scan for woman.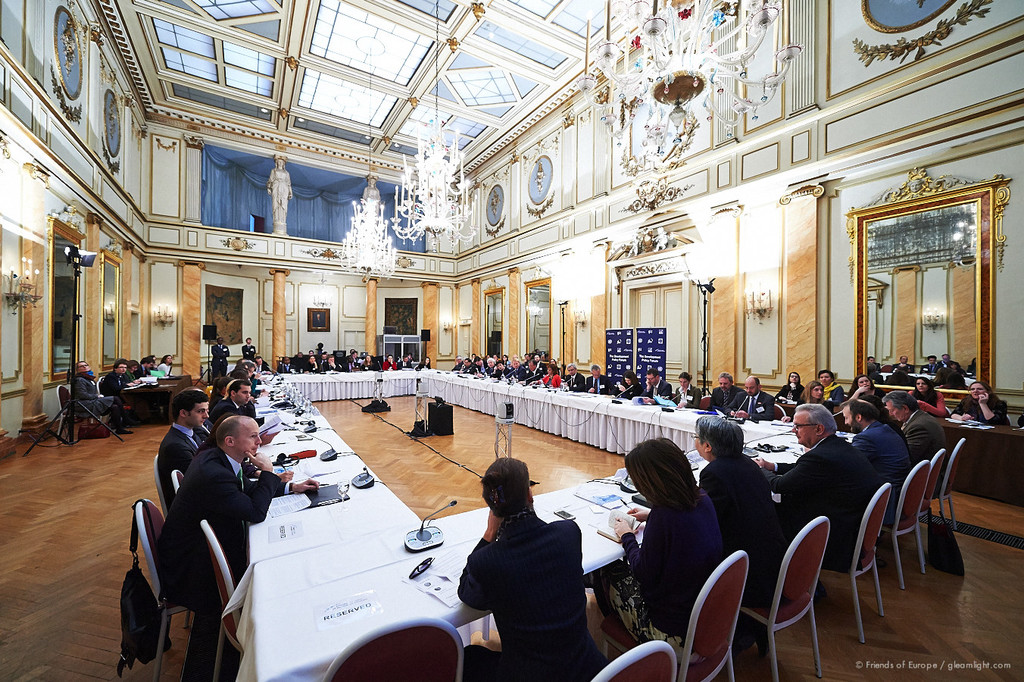
Scan result: x1=364 y1=355 x2=370 y2=369.
